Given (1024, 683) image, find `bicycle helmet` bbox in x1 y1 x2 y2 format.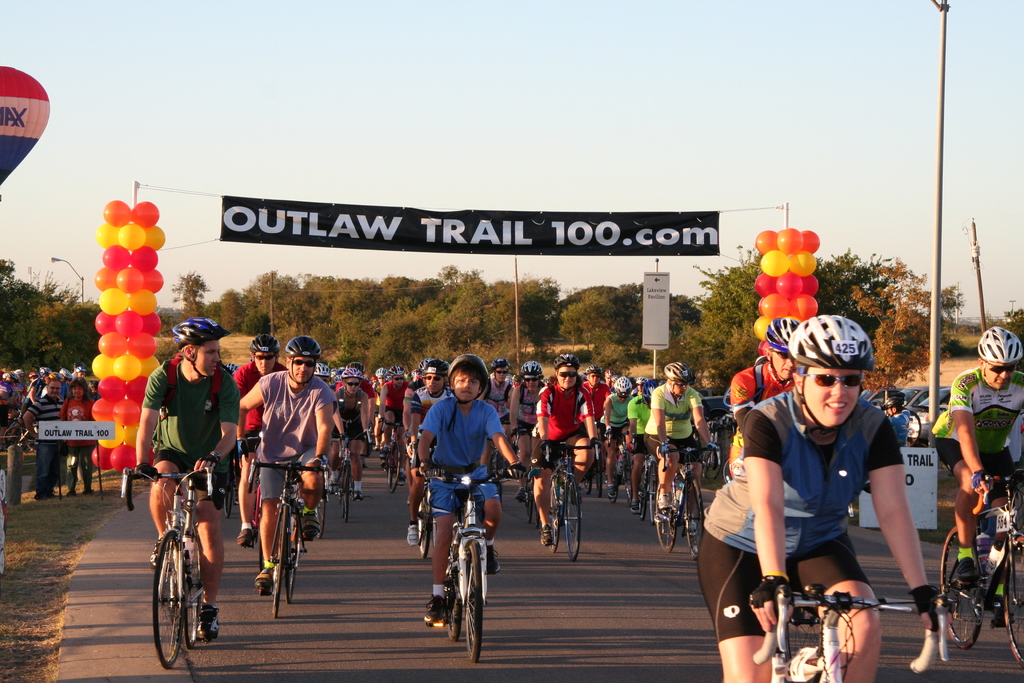
977 325 1016 361.
